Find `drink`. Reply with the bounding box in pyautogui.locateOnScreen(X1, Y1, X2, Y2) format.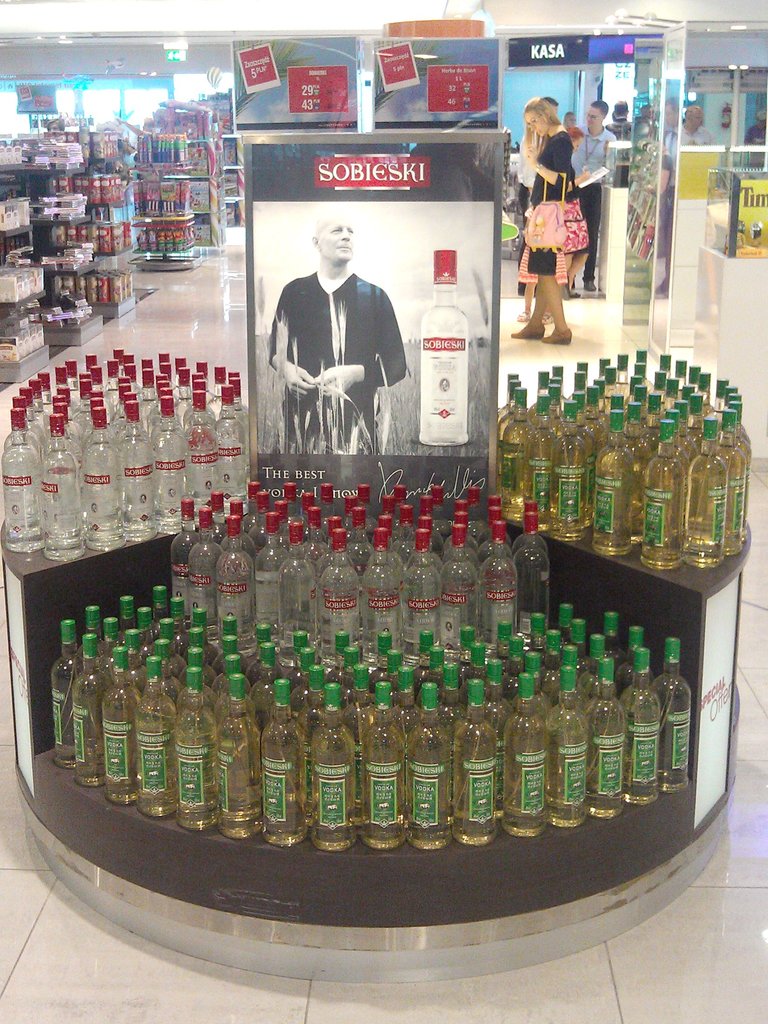
pyautogui.locateOnScreen(83, 438, 115, 550).
